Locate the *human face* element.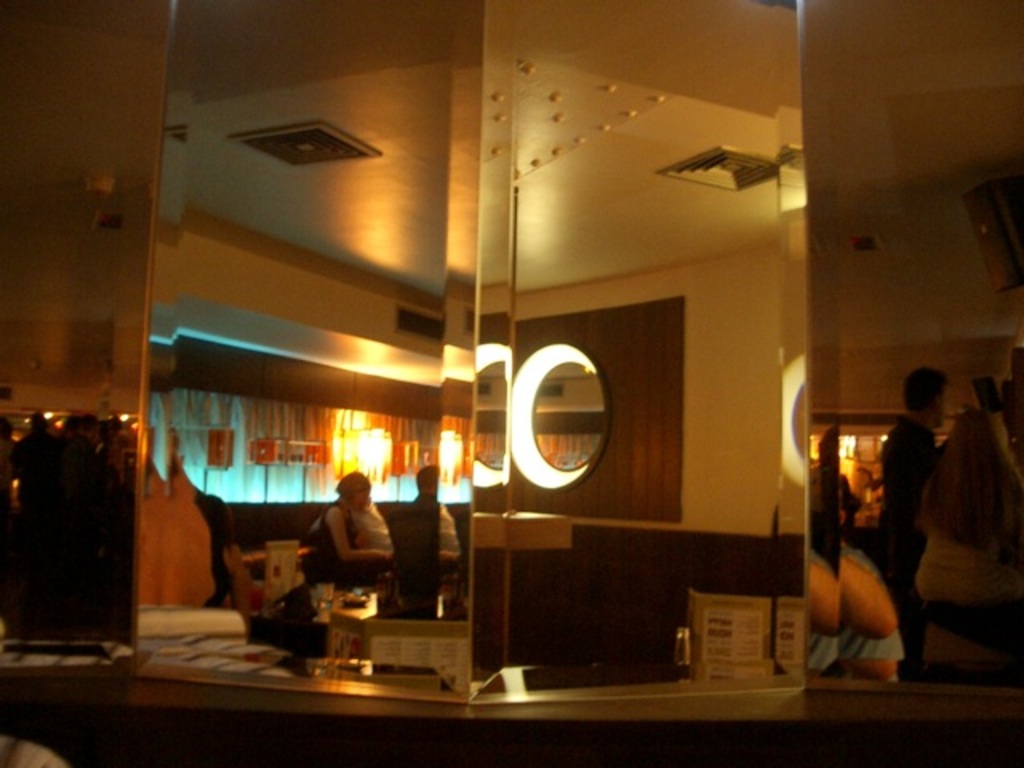
Element bbox: l=352, t=490, r=370, b=512.
